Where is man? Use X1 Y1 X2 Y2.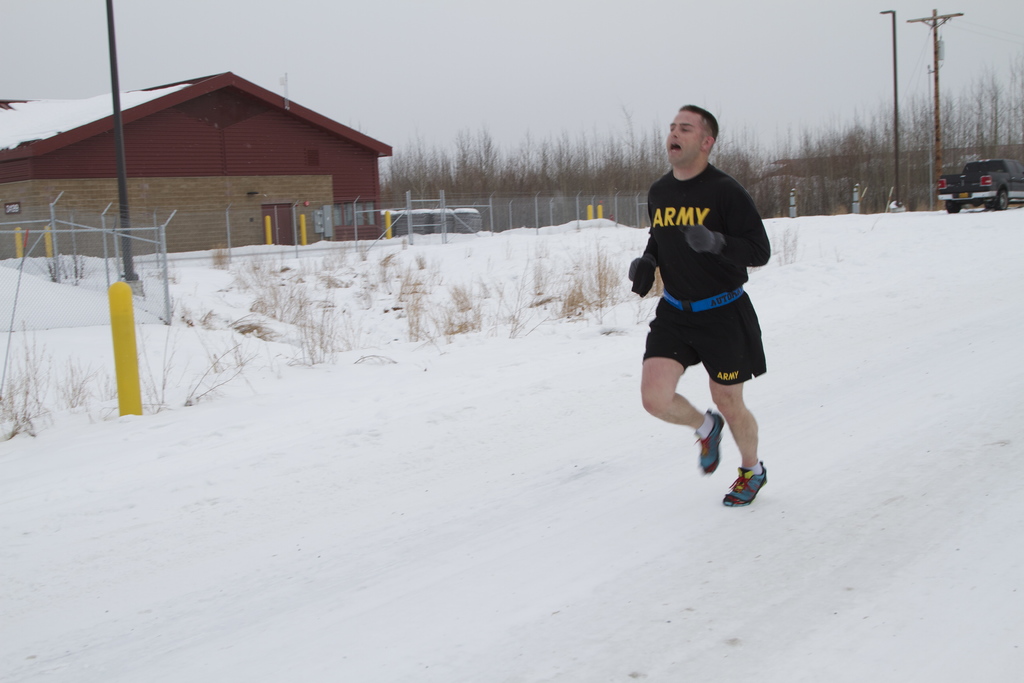
633 115 794 517.
